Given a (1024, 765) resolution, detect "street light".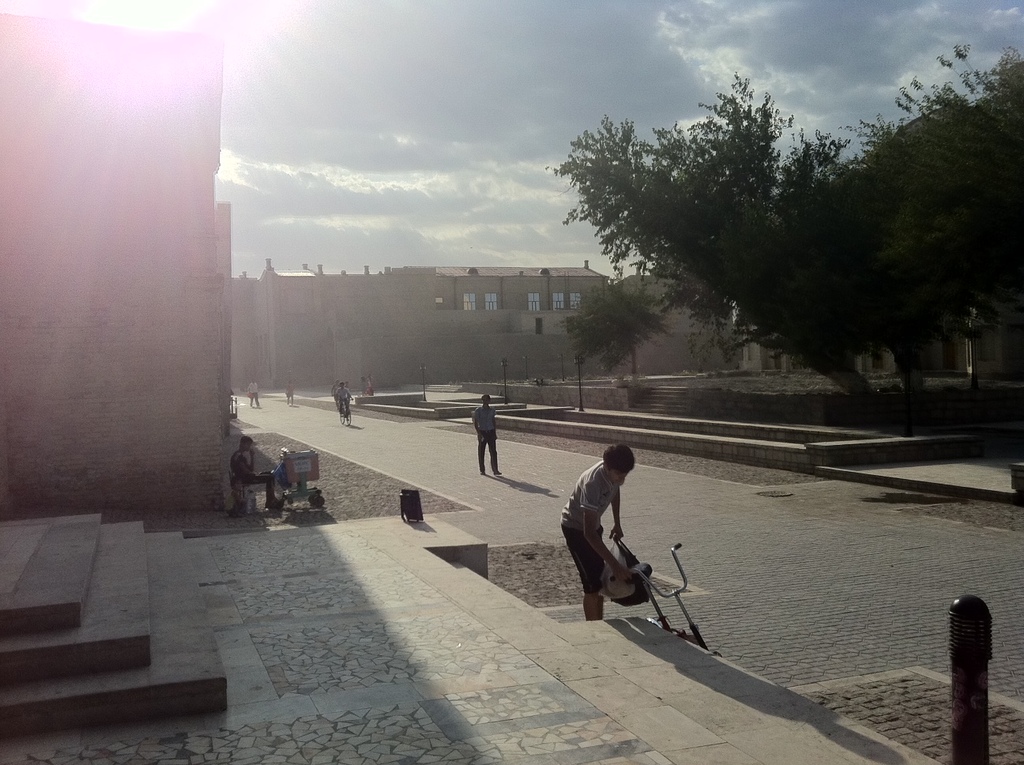
{"left": 416, "top": 362, "right": 426, "bottom": 403}.
